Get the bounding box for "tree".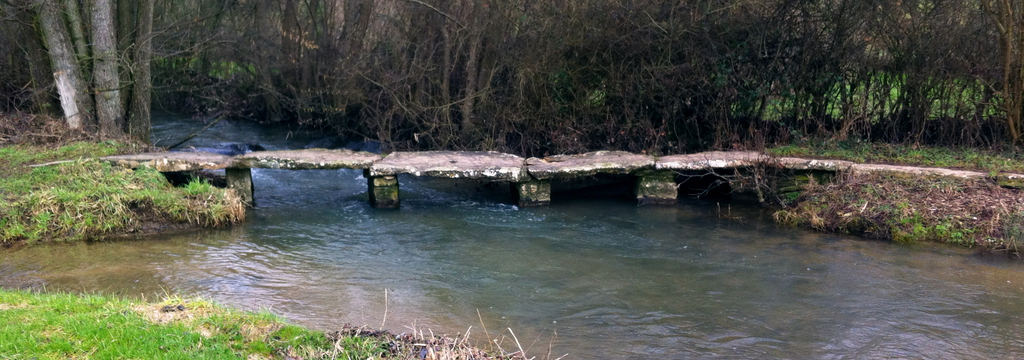
(left=347, top=0, right=402, bottom=110).
